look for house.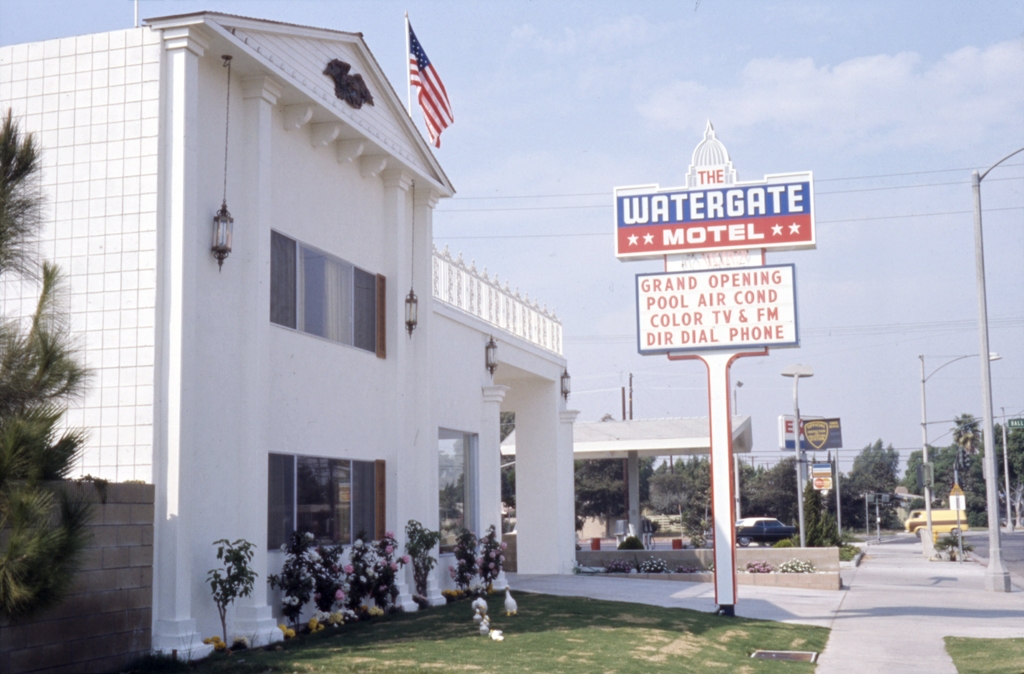
Found: BBox(0, 10, 579, 662).
